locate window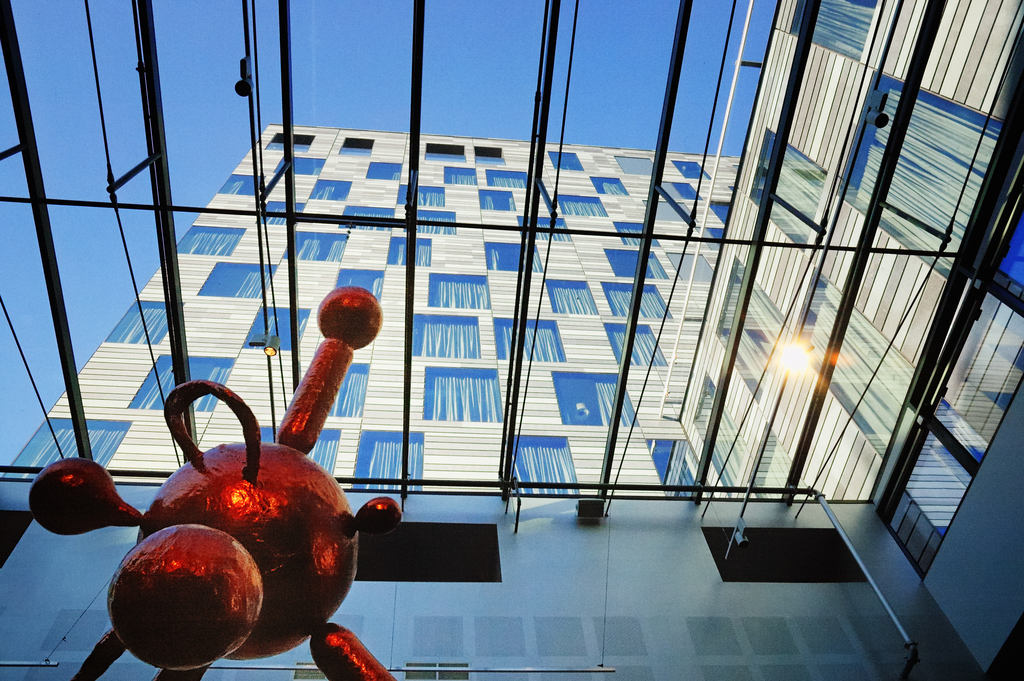
(left=359, top=427, right=416, bottom=489)
